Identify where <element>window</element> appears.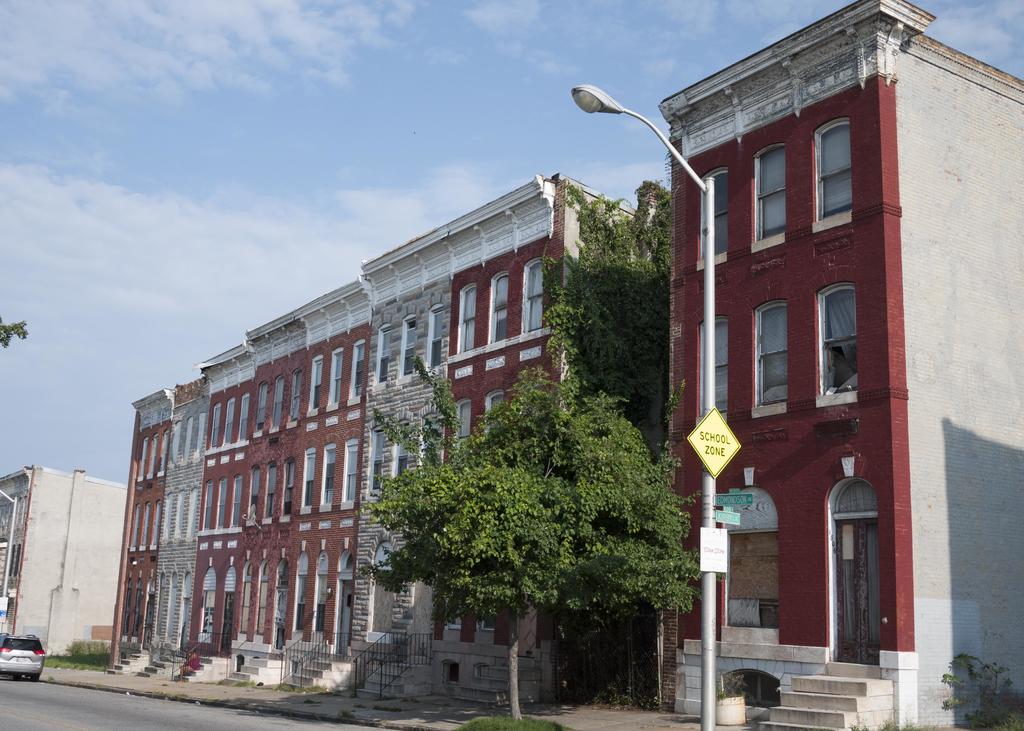
Appears at BBox(814, 125, 852, 221).
